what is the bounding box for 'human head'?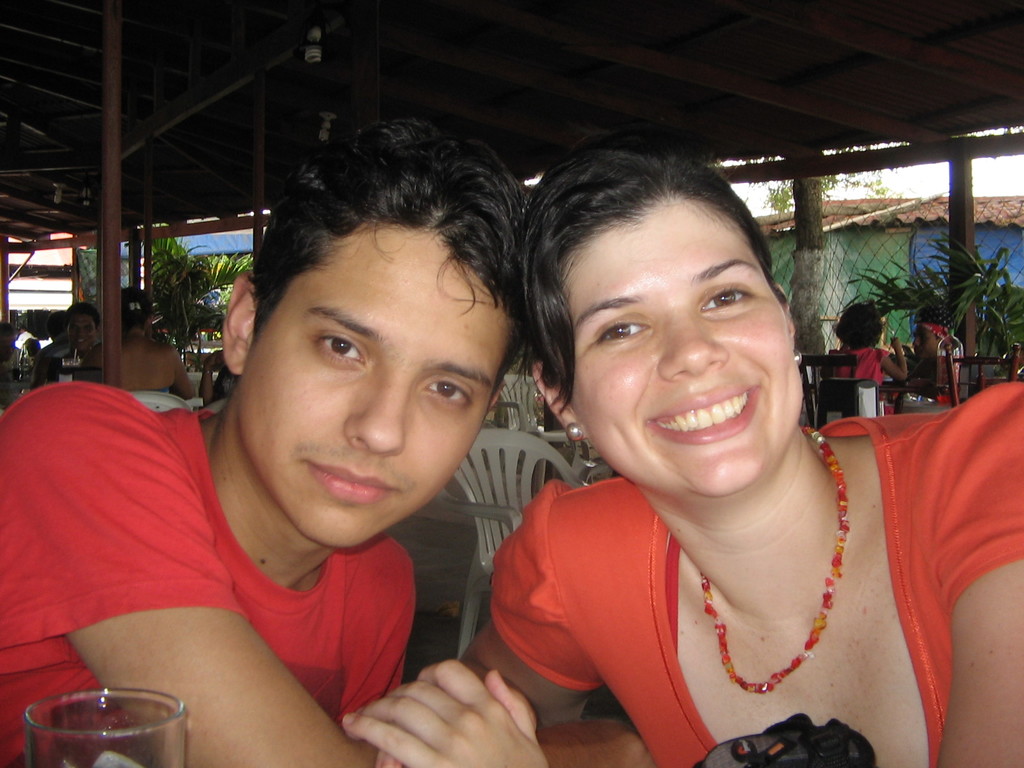
{"left": 528, "top": 145, "right": 831, "bottom": 473}.
